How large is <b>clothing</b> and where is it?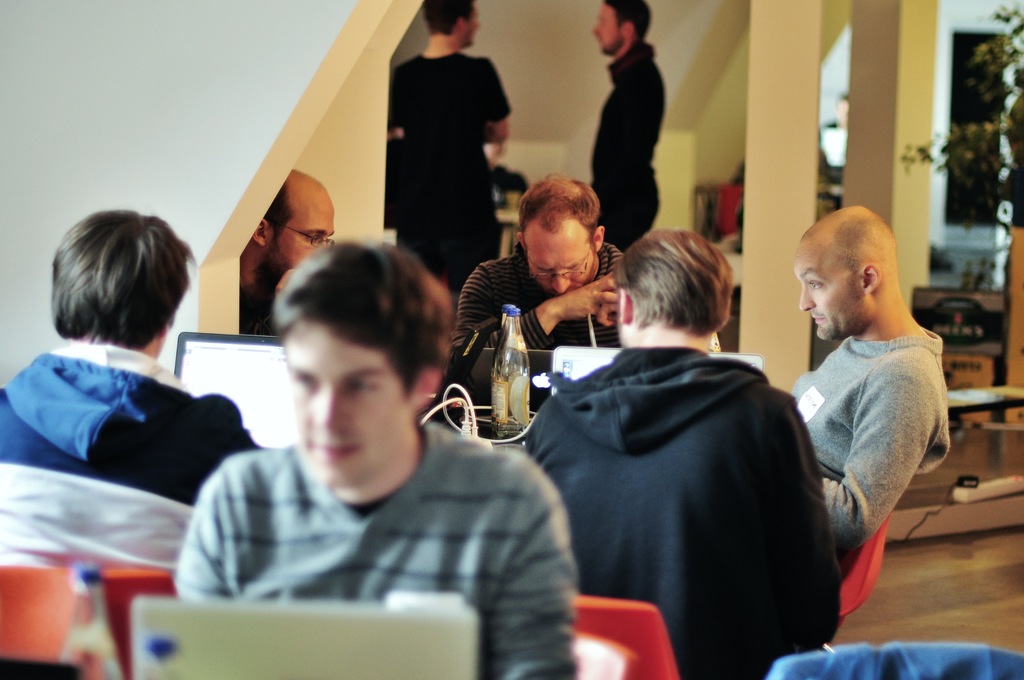
Bounding box: [left=584, top=44, right=670, bottom=250].
